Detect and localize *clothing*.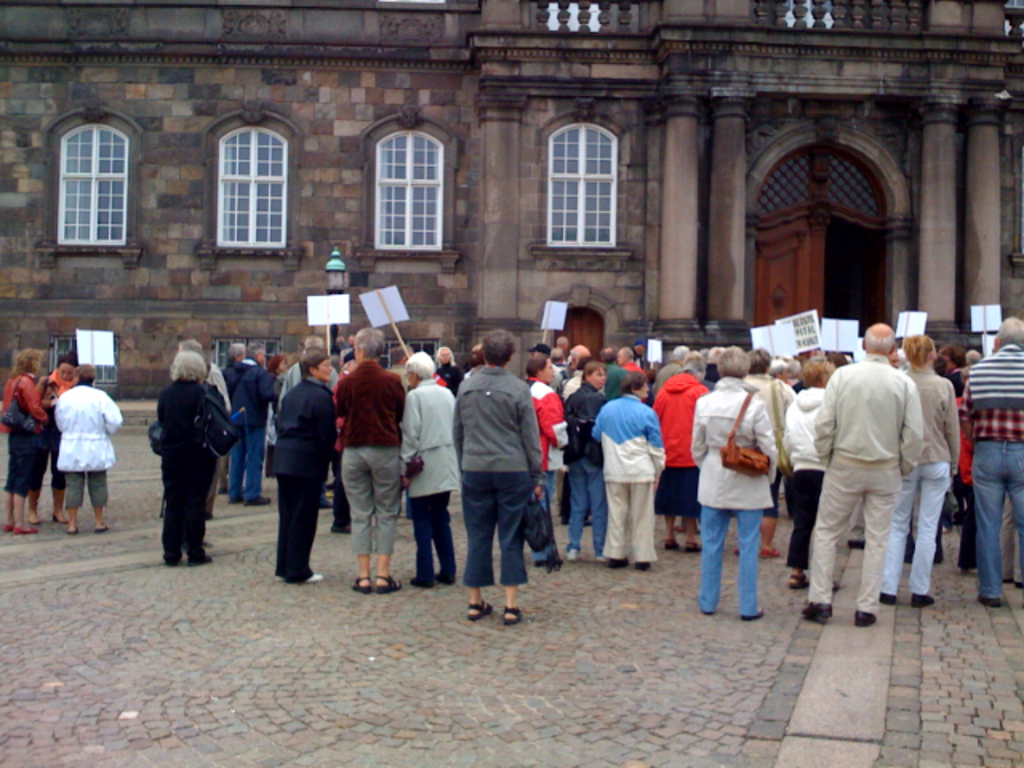
Localized at 797,328,955,619.
